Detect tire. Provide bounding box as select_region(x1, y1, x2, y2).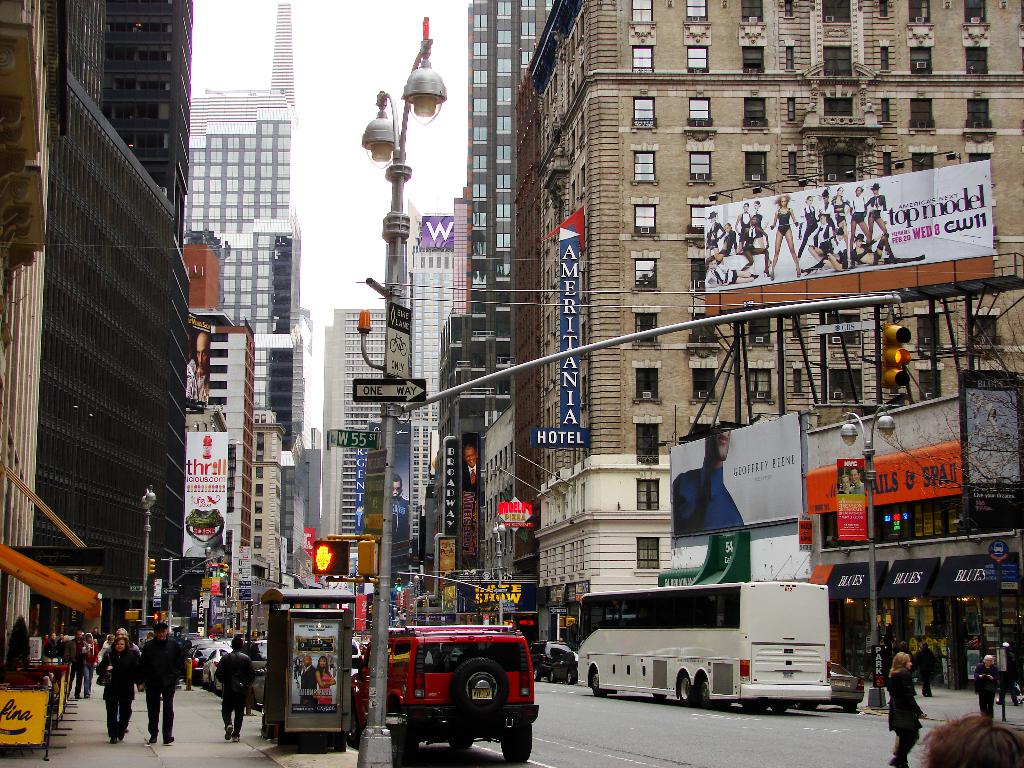
select_region(697, 676, 714, 704).
